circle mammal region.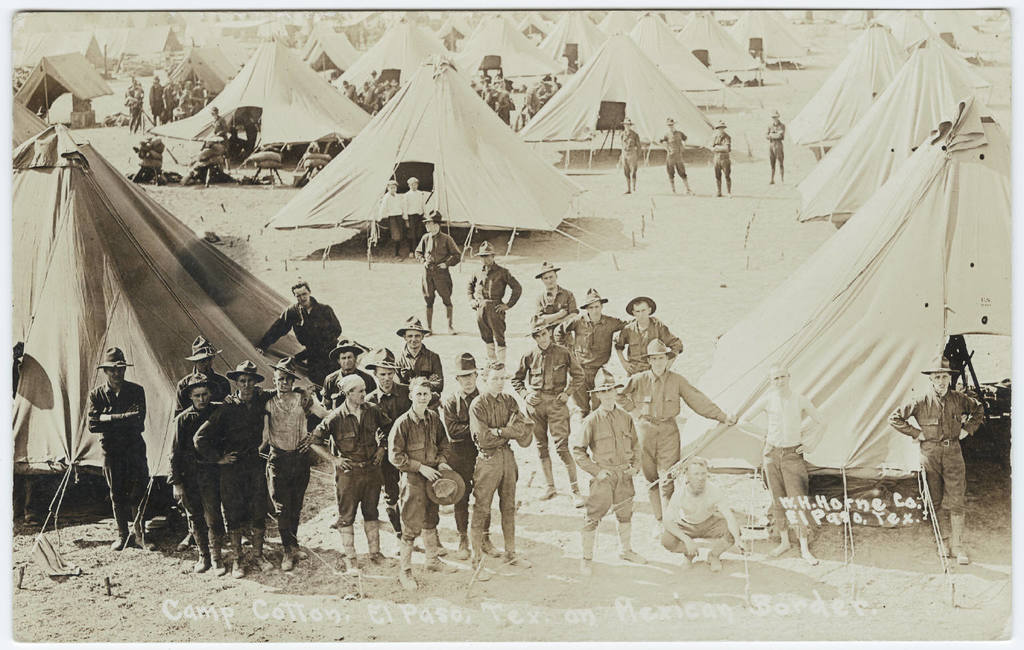
Region: left=316, top=338, right=383, bottom=413.
